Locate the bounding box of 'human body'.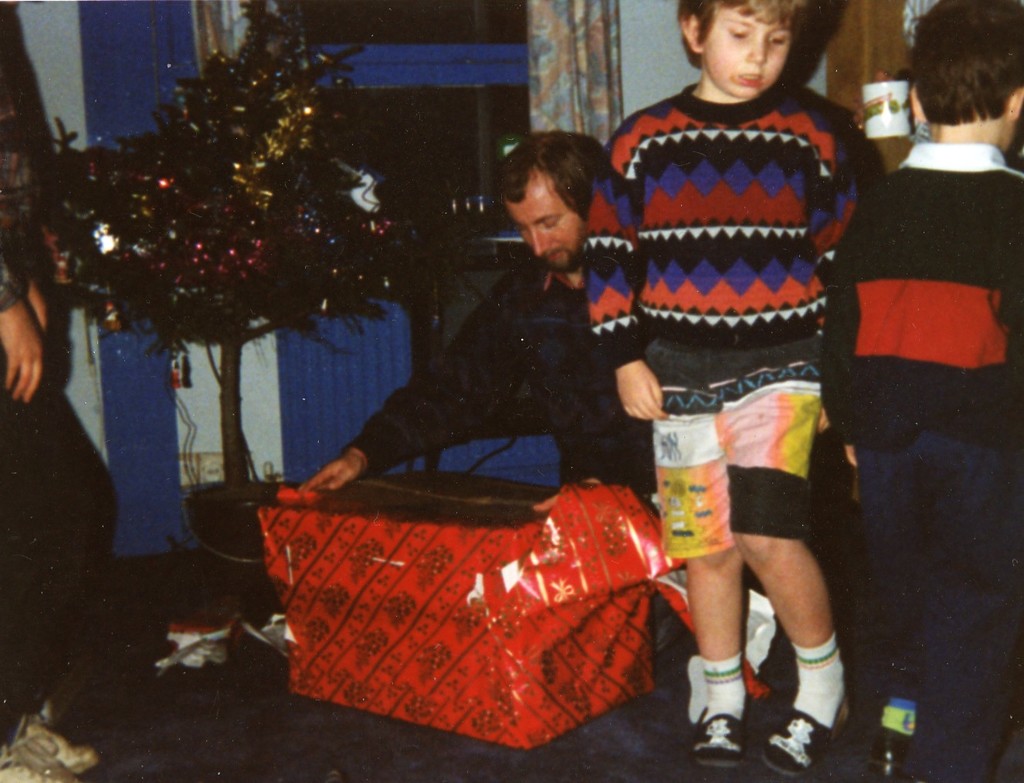
Bounding box: box(815, 0, 1023, 779).
